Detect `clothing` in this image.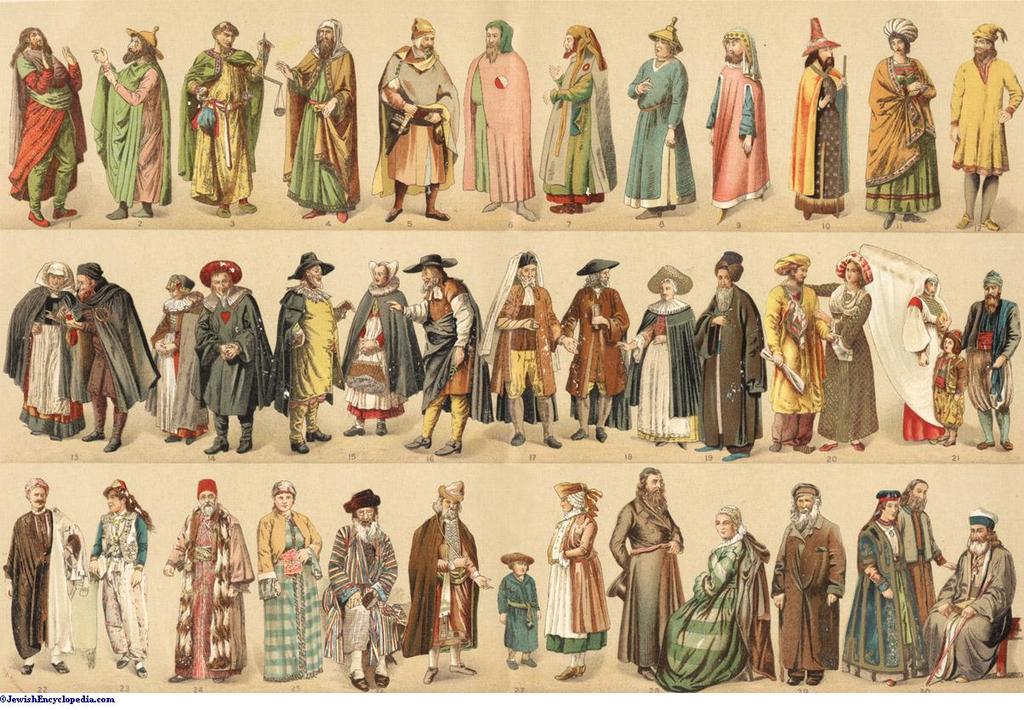
Detection: select_region(82, 504, 144, 660).
